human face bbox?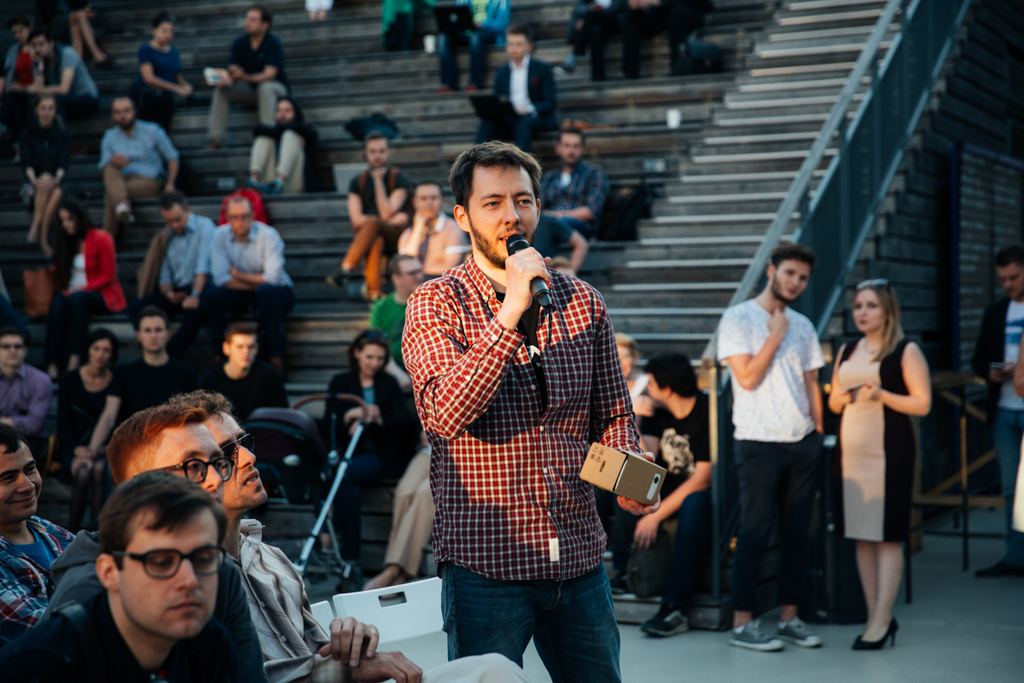
bbox=[361, 342, 387, 376]
